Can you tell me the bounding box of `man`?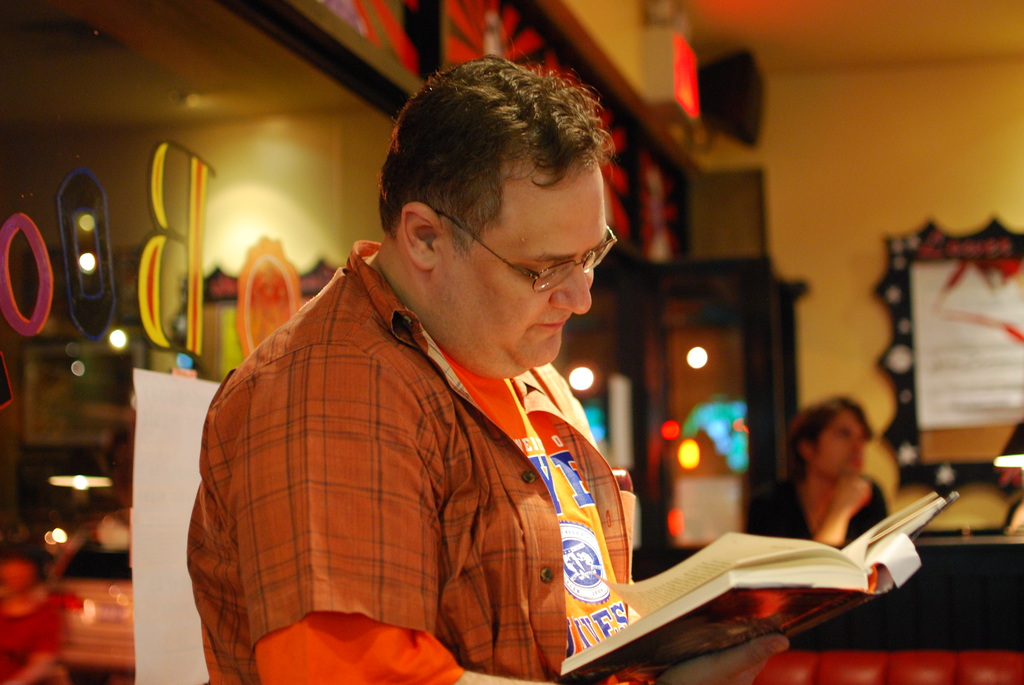
l=191, t=72, r=719, b=667.
